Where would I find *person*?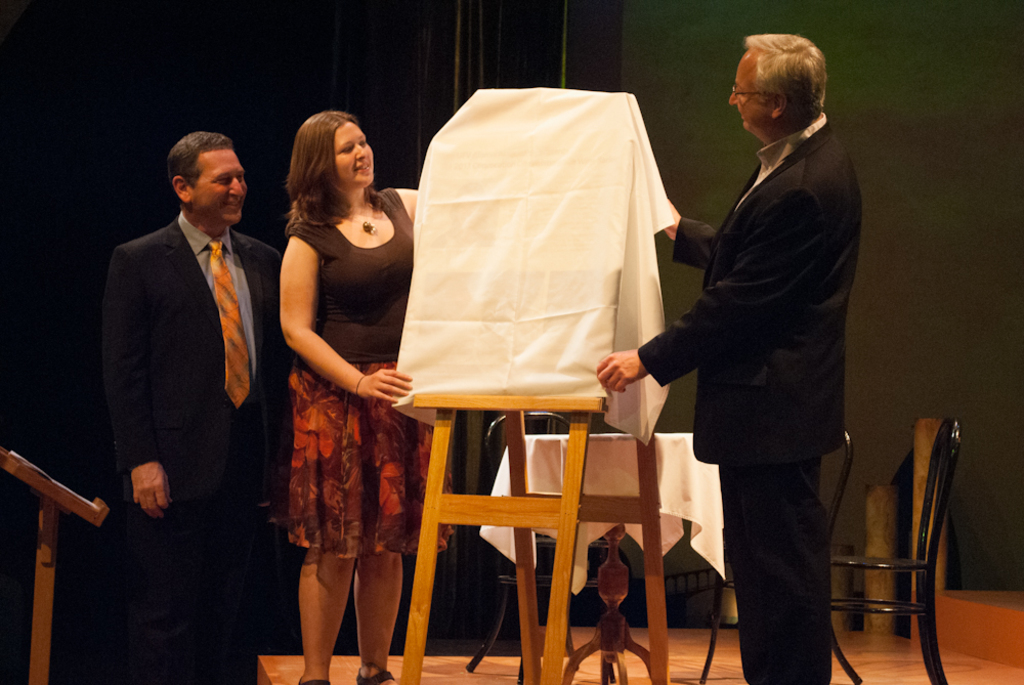
At region(98, 128, 289, 684).
